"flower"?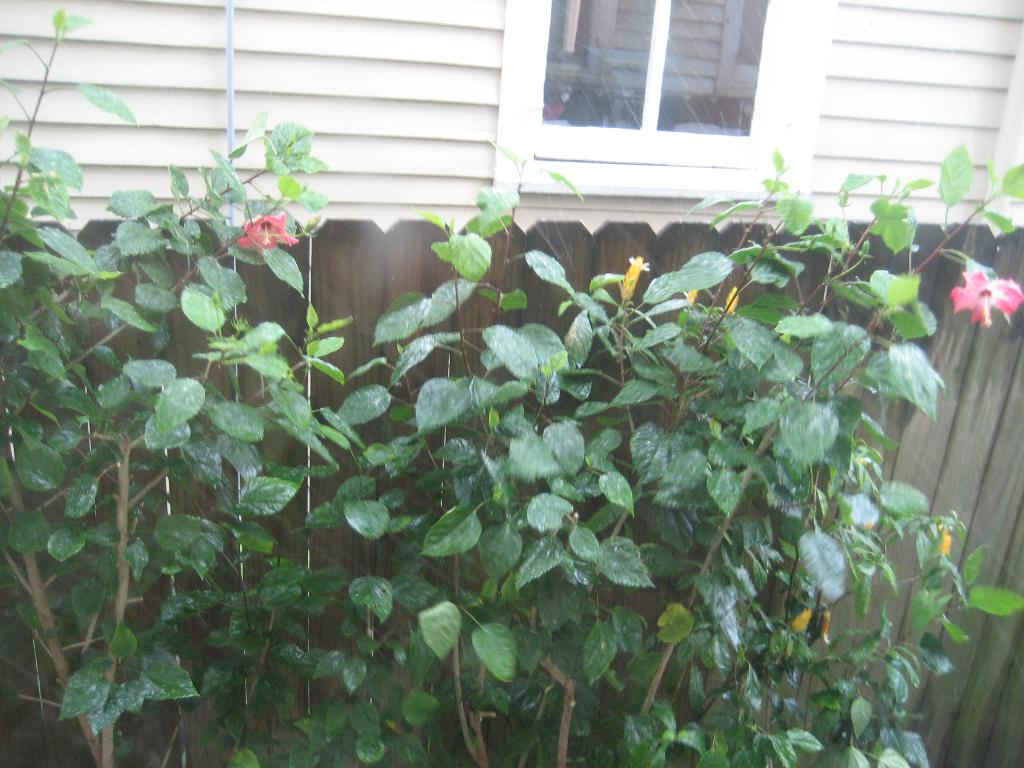
{"left": 930, "top": 520, "right": 952, "bottom": 564}
